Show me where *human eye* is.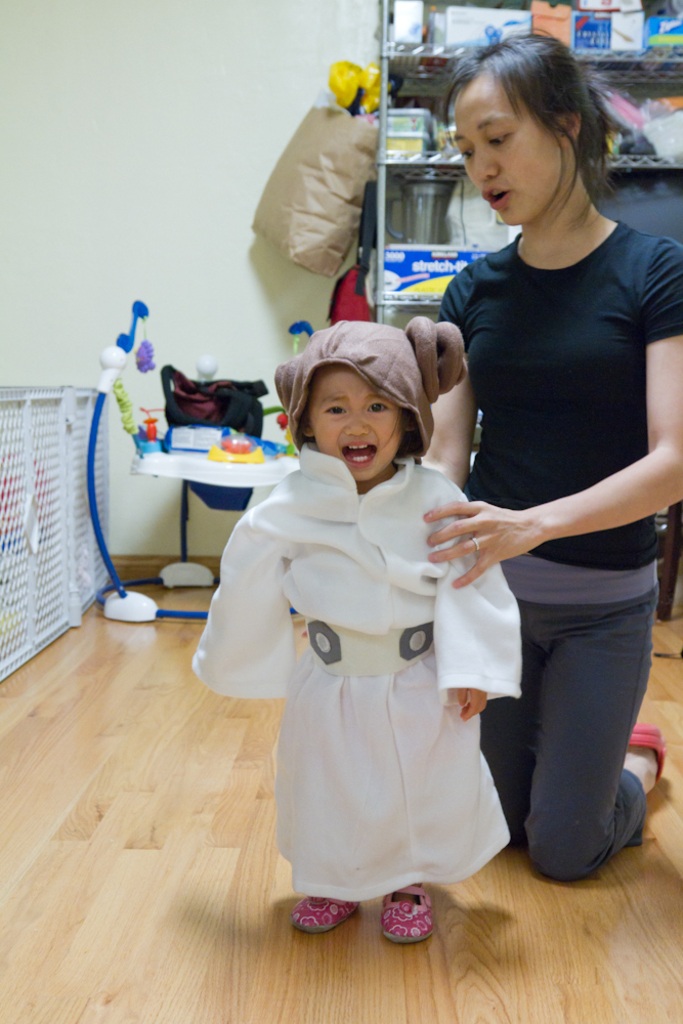
*human eye* is at left=460, top=146, right=474, bottom=161.
